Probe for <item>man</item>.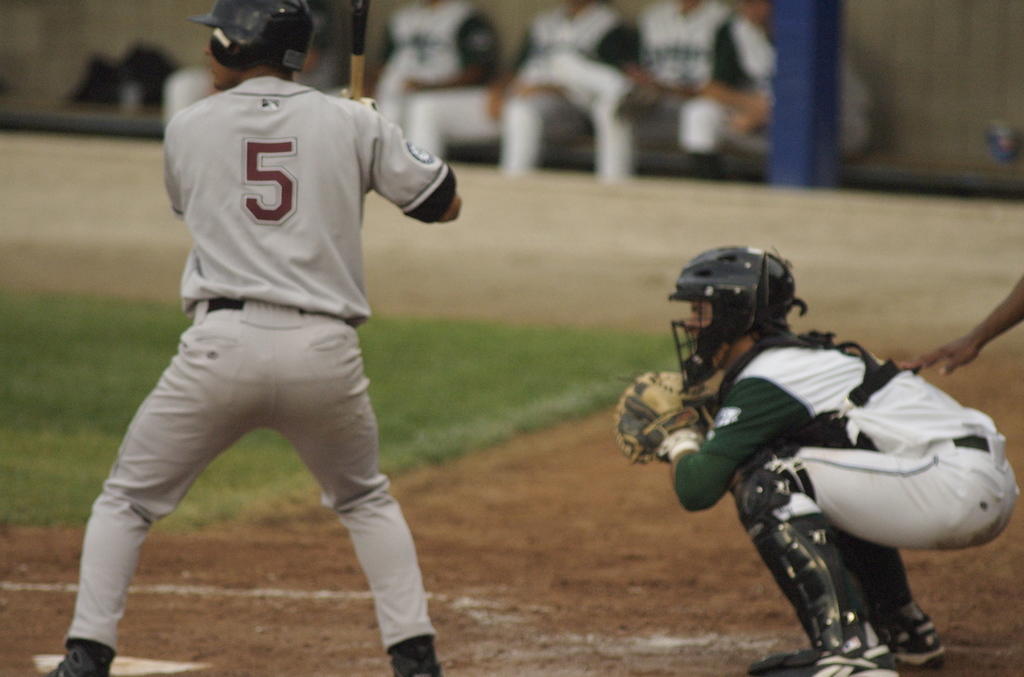
Probe result: Rect(409, 0, 636, 170).
